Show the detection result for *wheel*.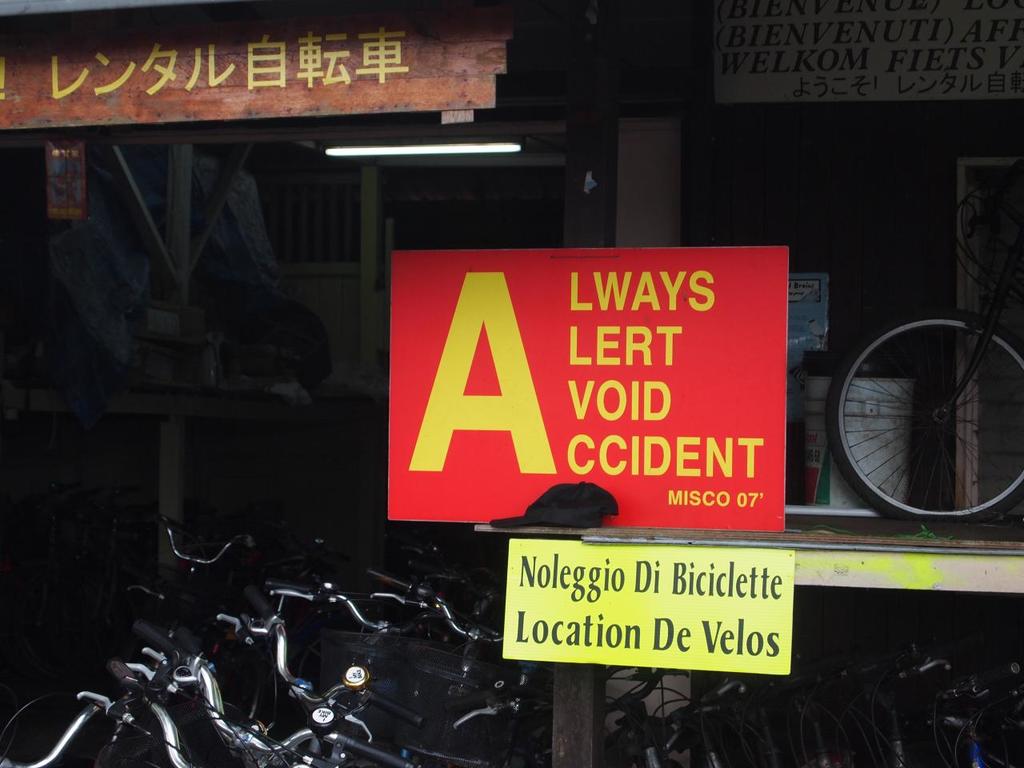
<region>833, 312, 1015, 516</region>.
